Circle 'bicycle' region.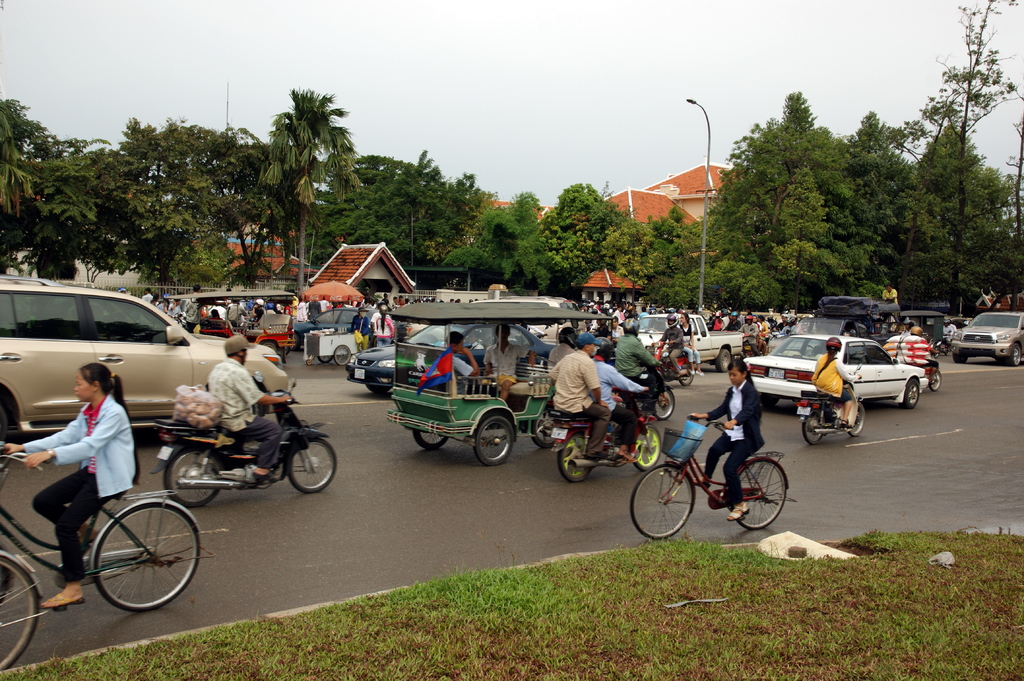
Region: left=0, top=441, right=217, bottom=613.
